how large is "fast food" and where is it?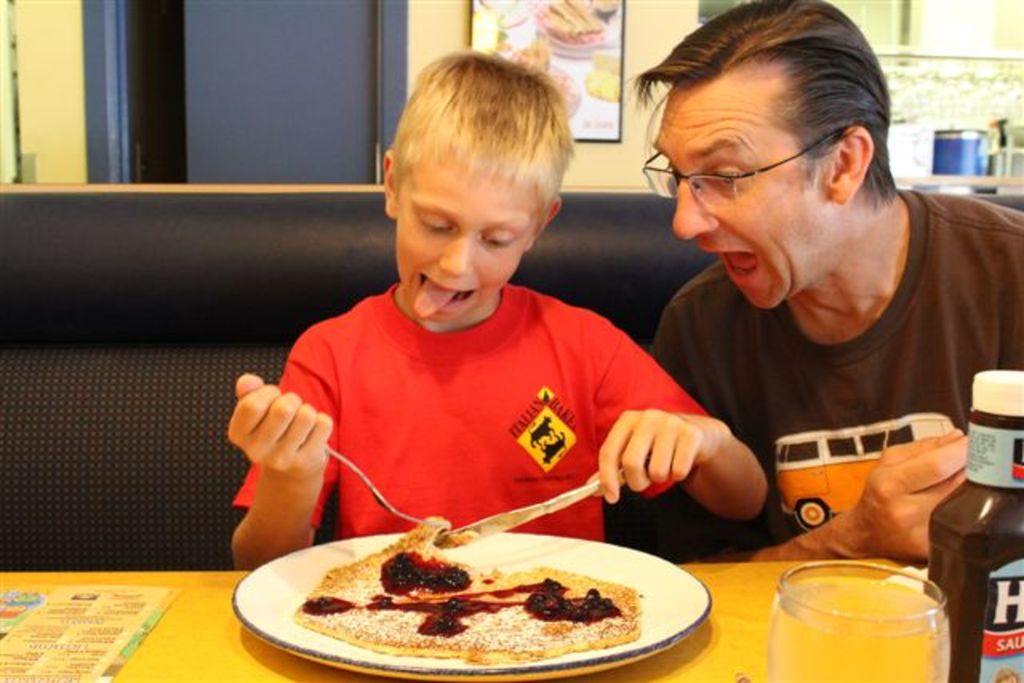
Bounding box: bbox=[290, 505, 635, 669].
